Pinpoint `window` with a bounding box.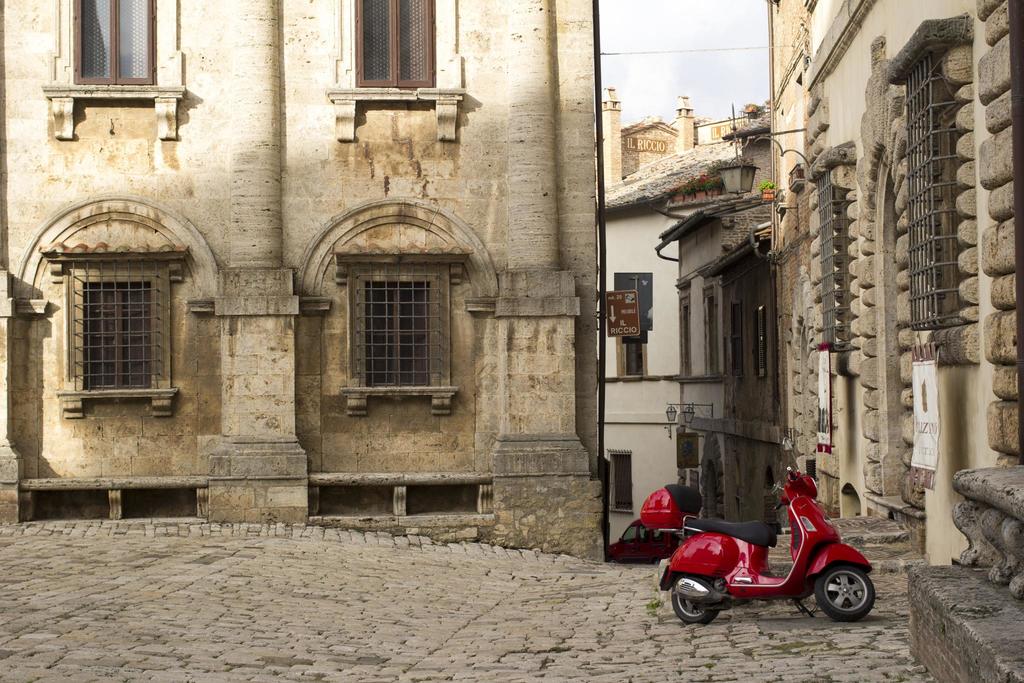
(72, 0, 156, 88).
